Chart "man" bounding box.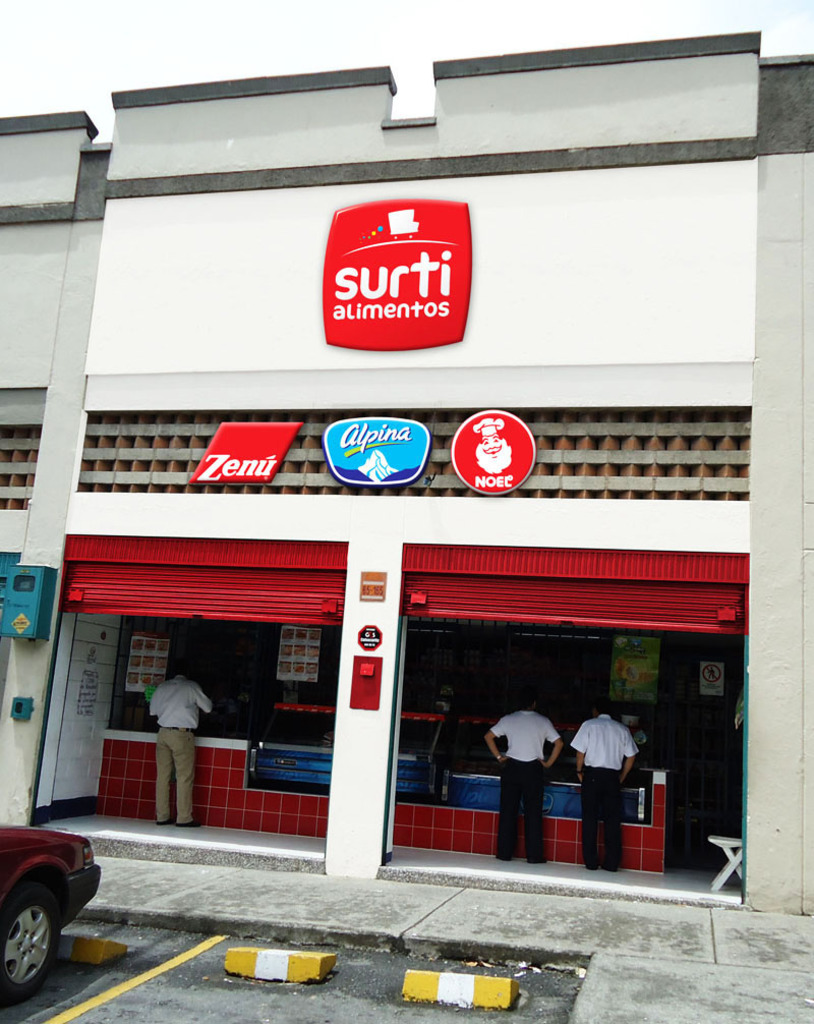
Charted: 570, 701, 639, 870.
